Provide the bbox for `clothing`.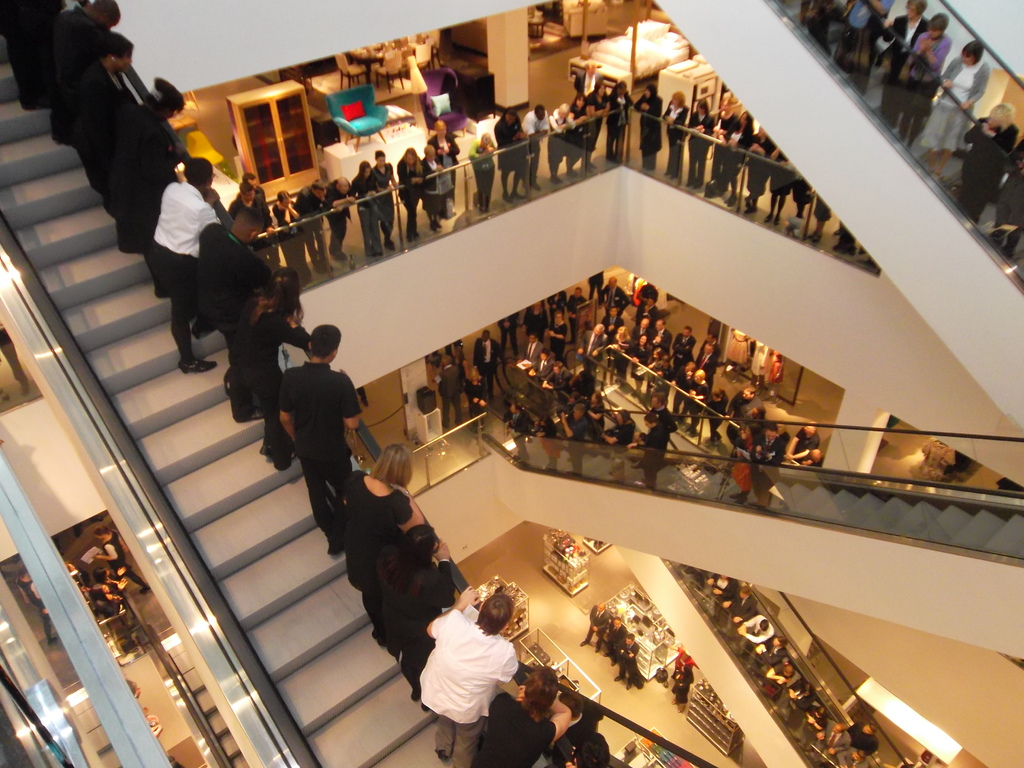
705, 572, 738, 625.
